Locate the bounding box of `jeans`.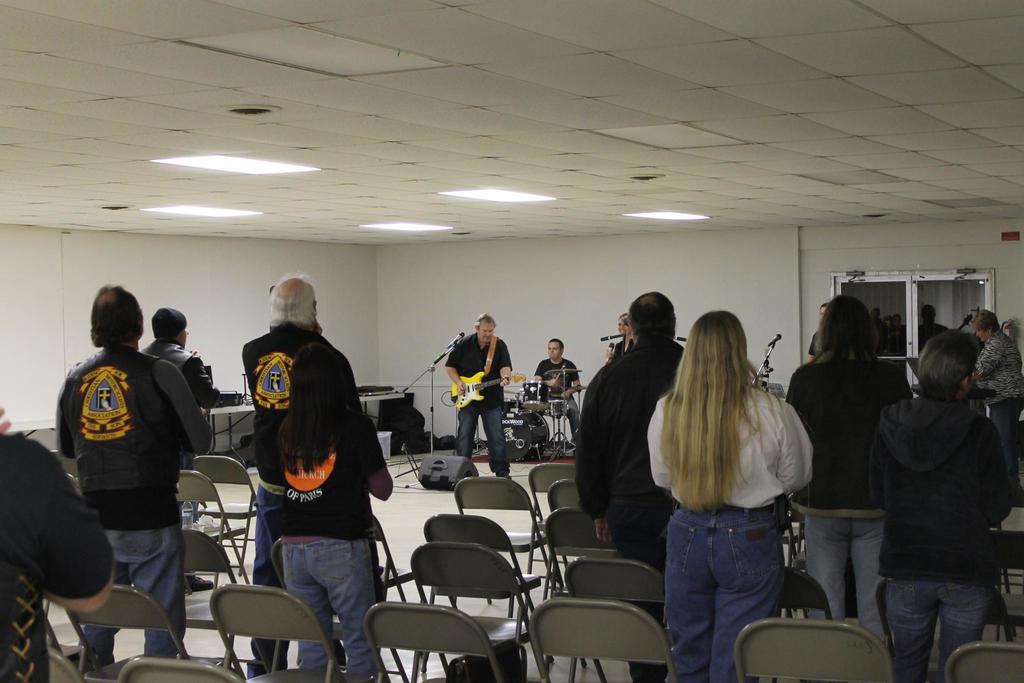
Bounding box: 808/513/881/648.
